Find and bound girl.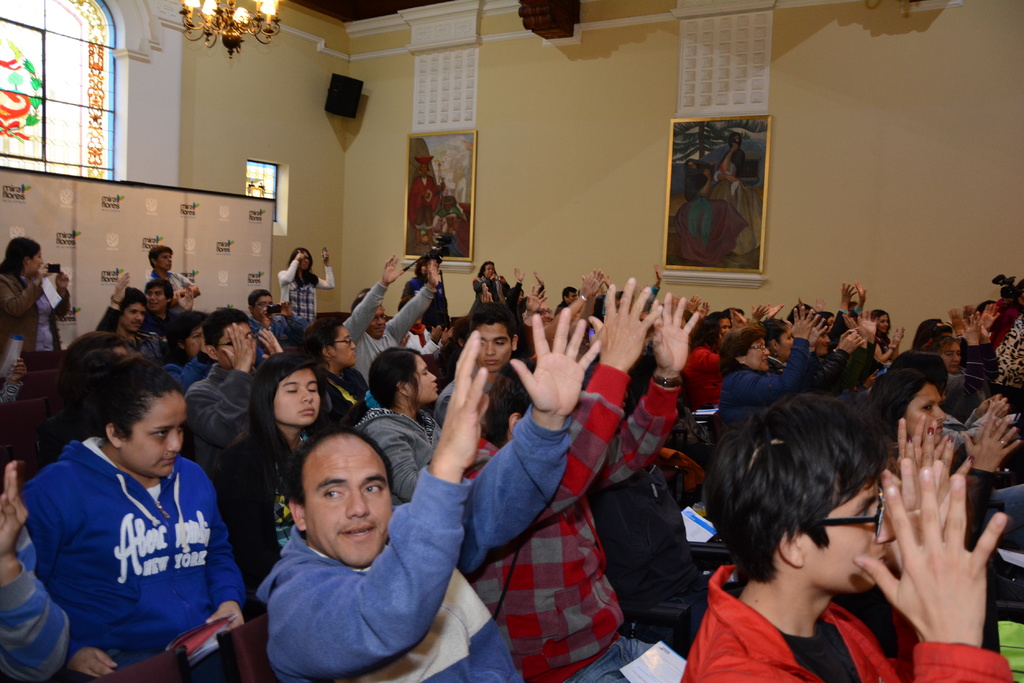
Bound: x1=349, y1=346, x2=446, y2=501.
